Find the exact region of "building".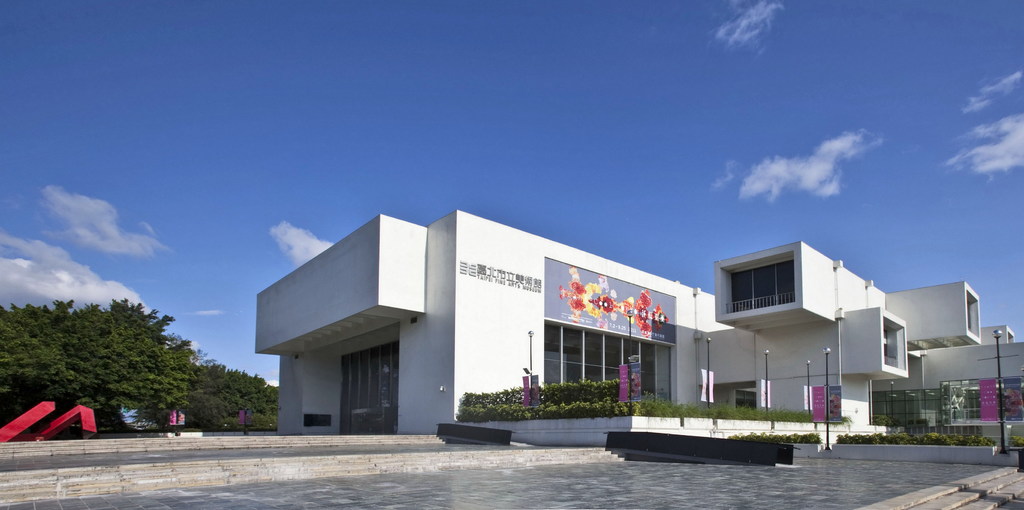
Exact region: box=[255, 209, 1023, 436].
